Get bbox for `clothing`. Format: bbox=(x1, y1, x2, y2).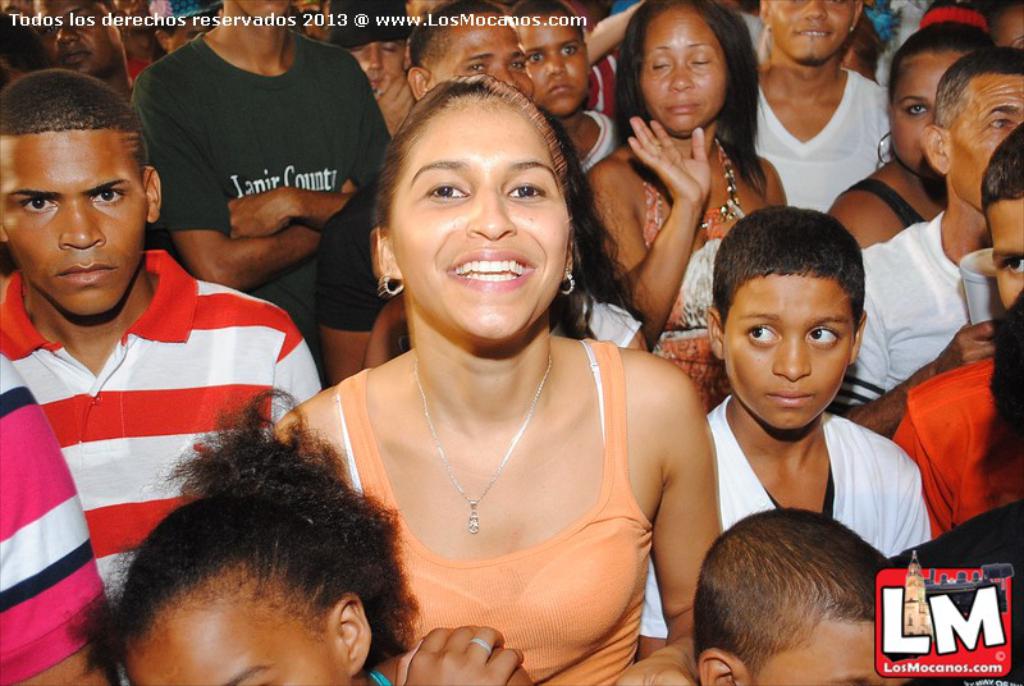
bbox=(833, 209, 974, 407).
